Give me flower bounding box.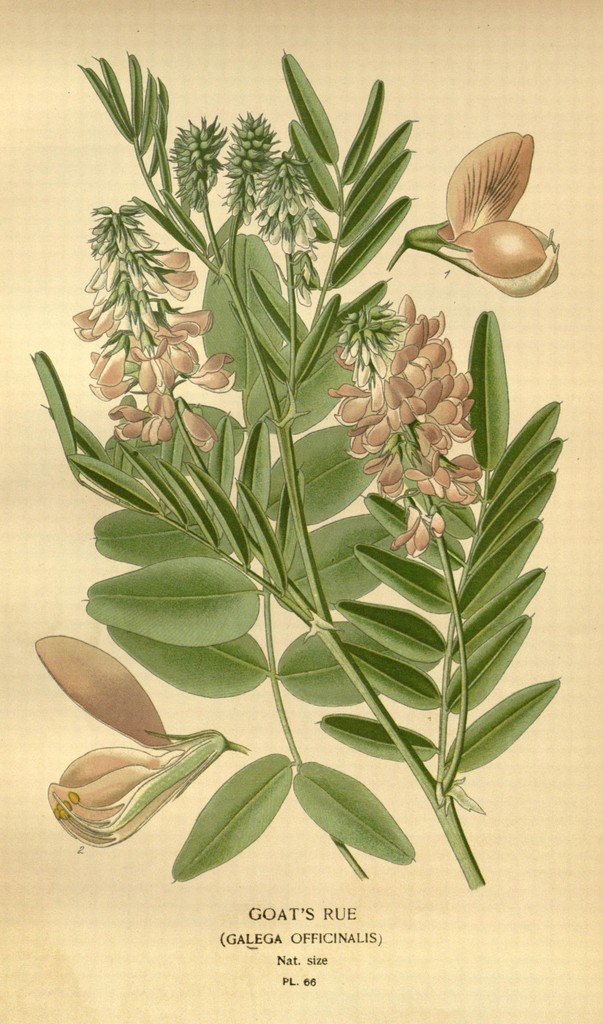
detection(70, 207, 238, 452).
